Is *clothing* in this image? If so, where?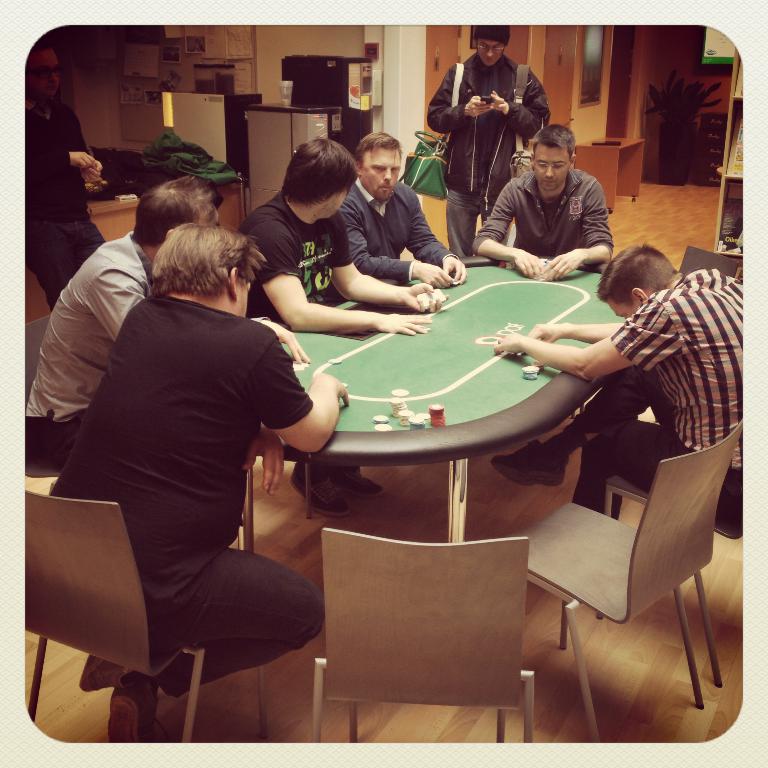
Yes, at (52,288,324,701).
